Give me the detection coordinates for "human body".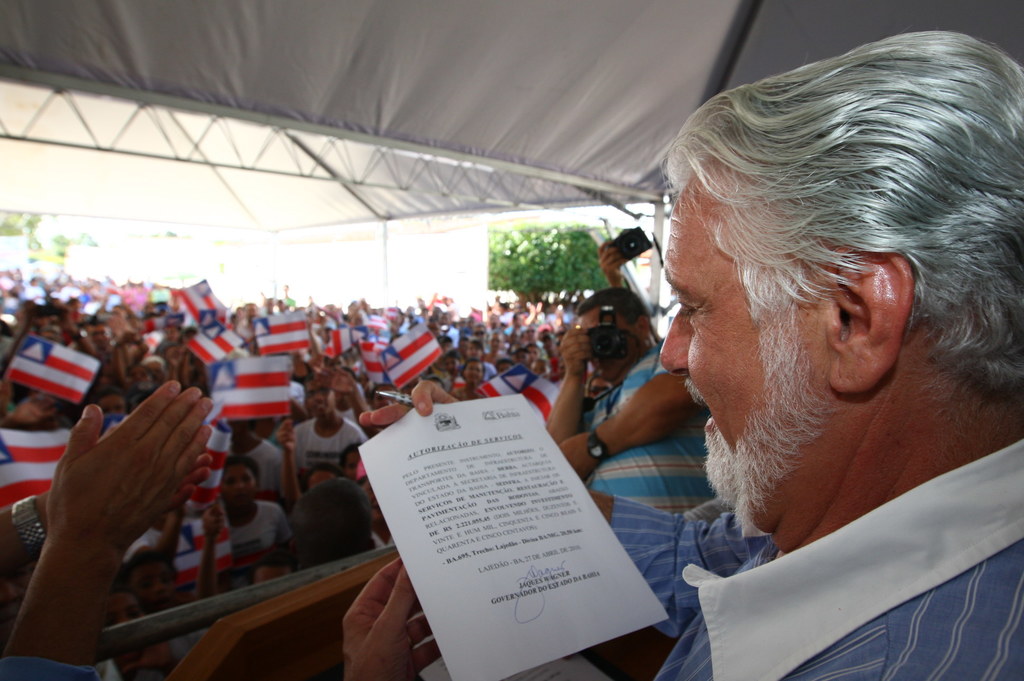
left=289, top=370, right=370, bottom=490.
